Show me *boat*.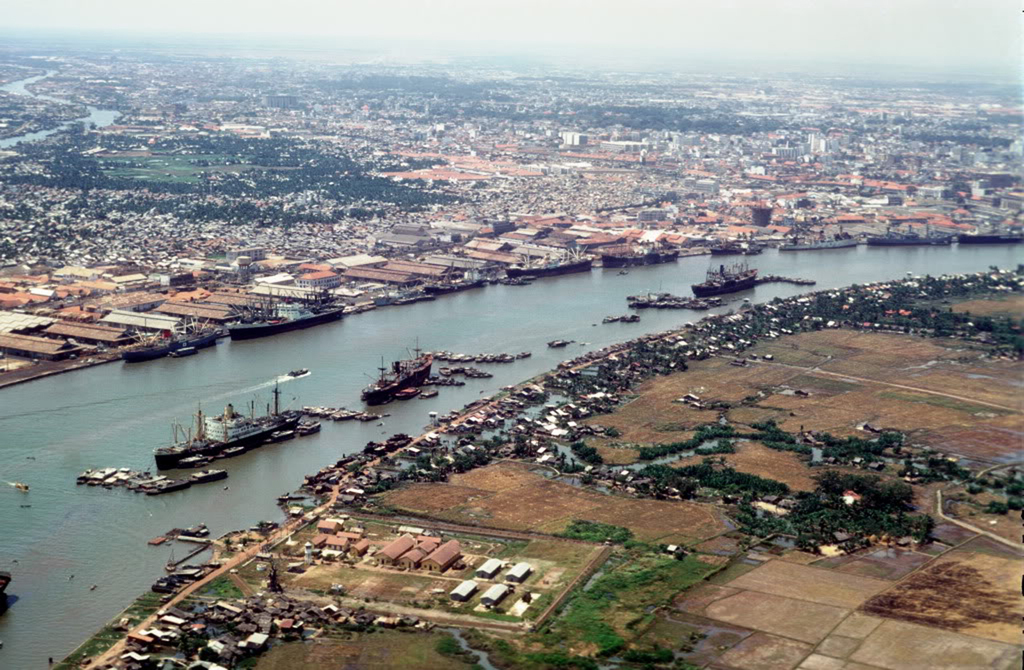
*boat* is here: [515, 346, 532, 358].
